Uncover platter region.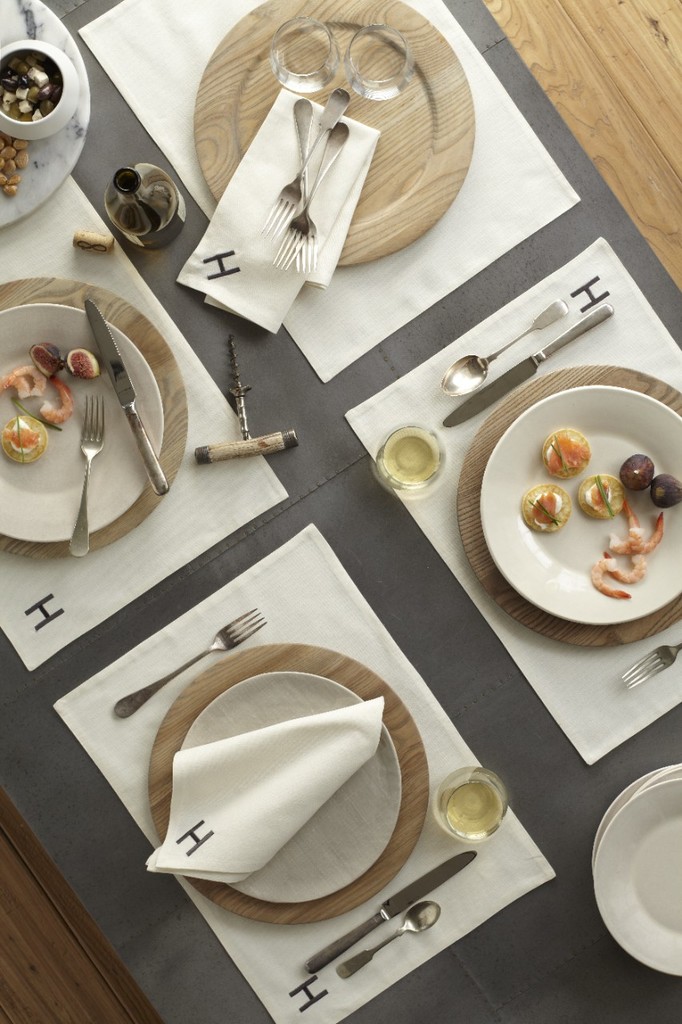
Uncovered: <region>182, 675, 400, 904</region>.
